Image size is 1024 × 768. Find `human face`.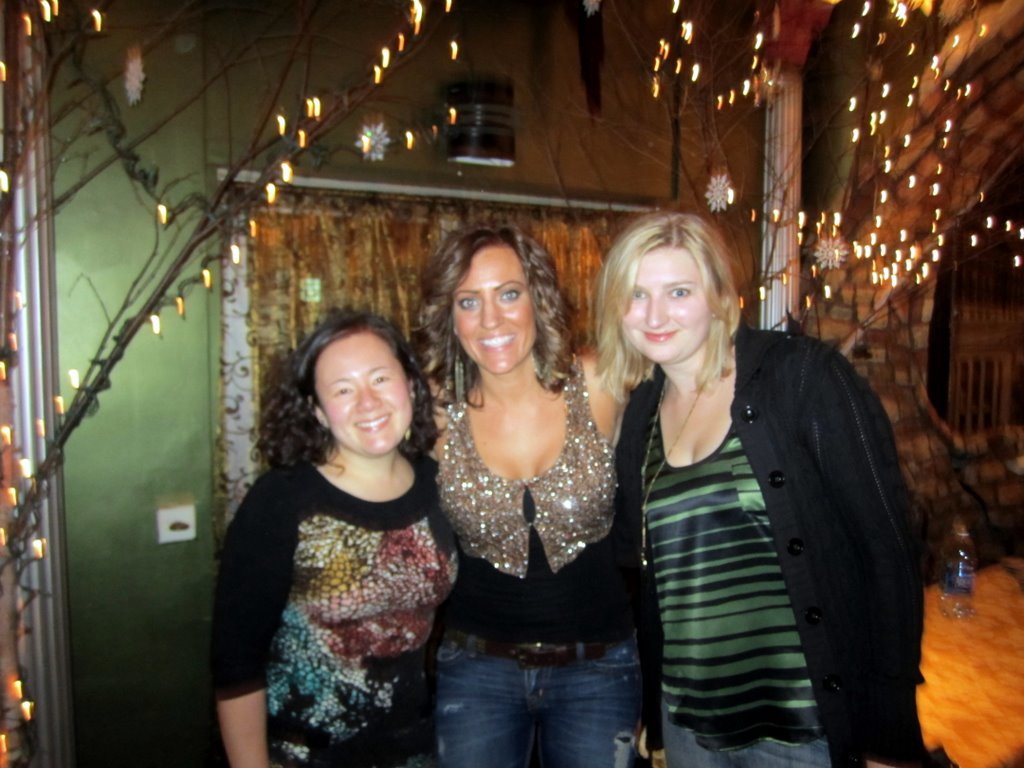
314 331 414 453.
